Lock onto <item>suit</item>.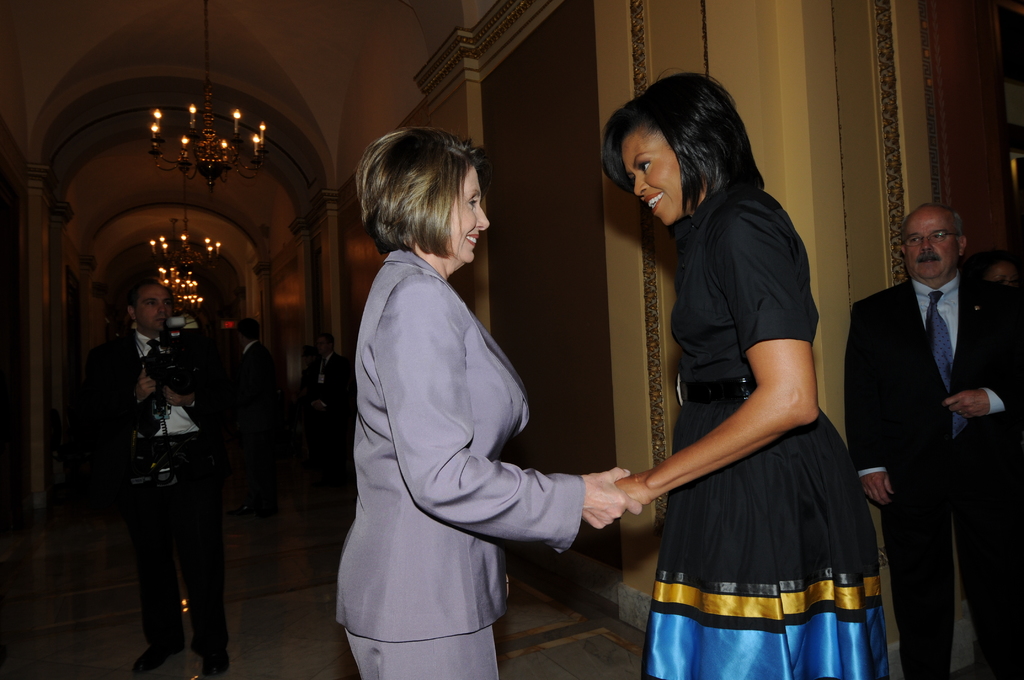
Locked: bbox=[88, 336, 231, 679].
